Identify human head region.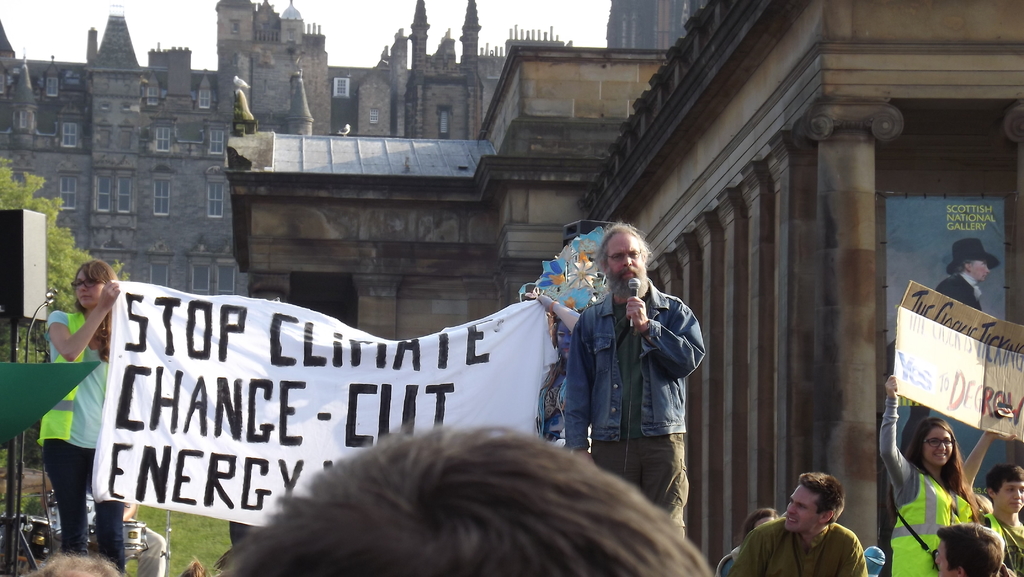
Region: (985, 464, 1023, 513).
